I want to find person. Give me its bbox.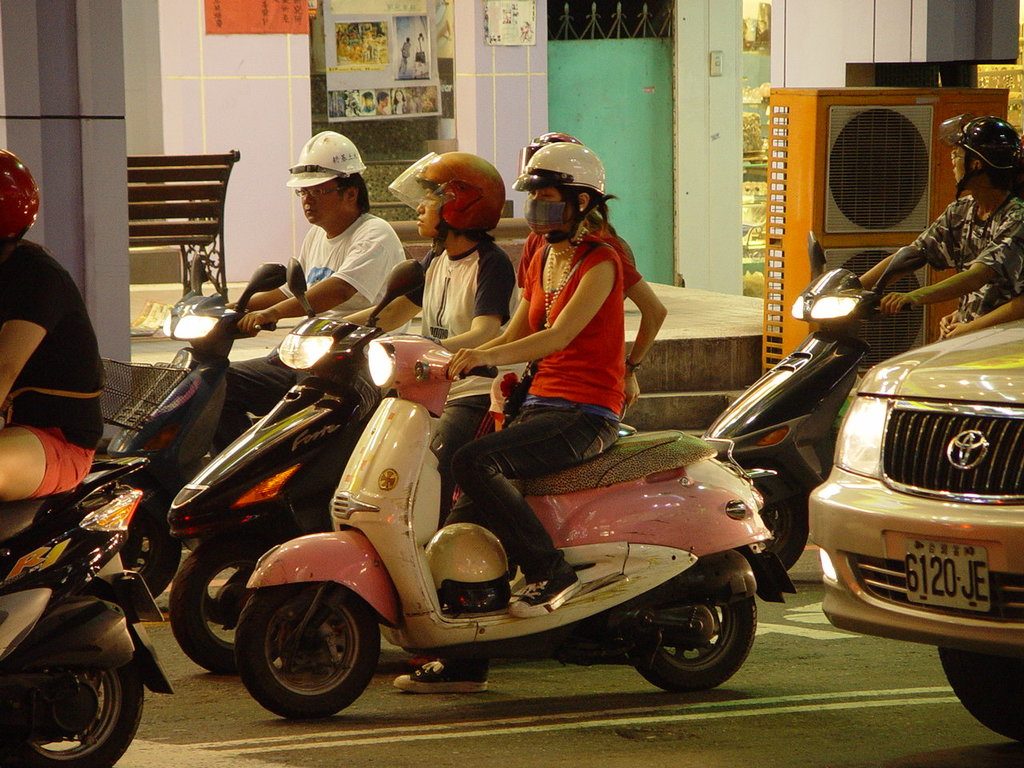
856/112/1023/338.
